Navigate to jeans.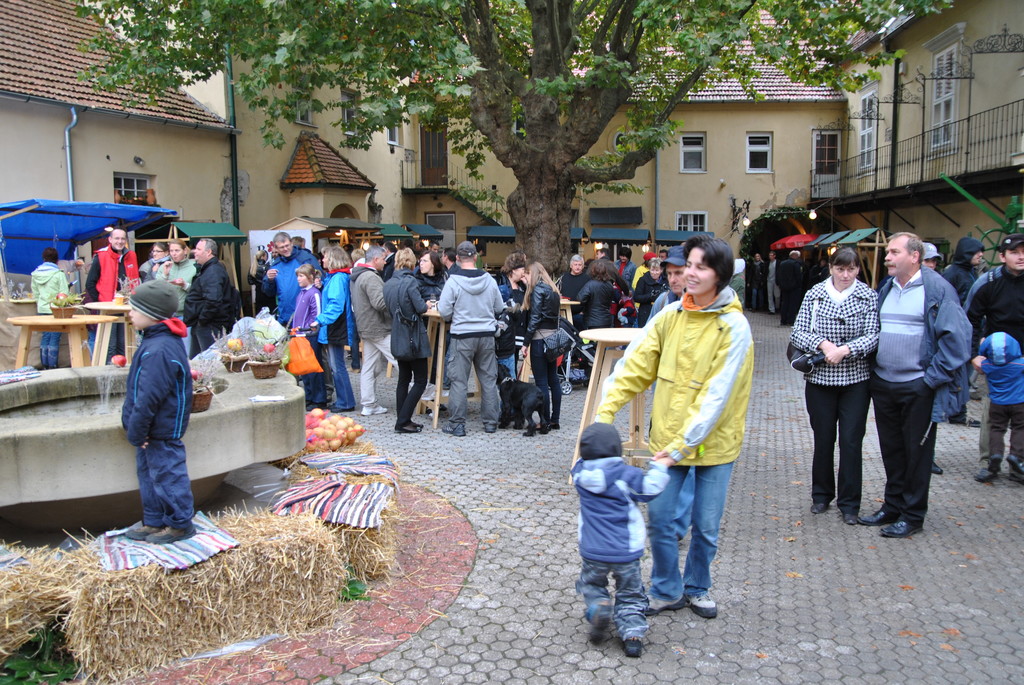
Navigation target: x1=766, y1=285, x2=780, y2=313.
